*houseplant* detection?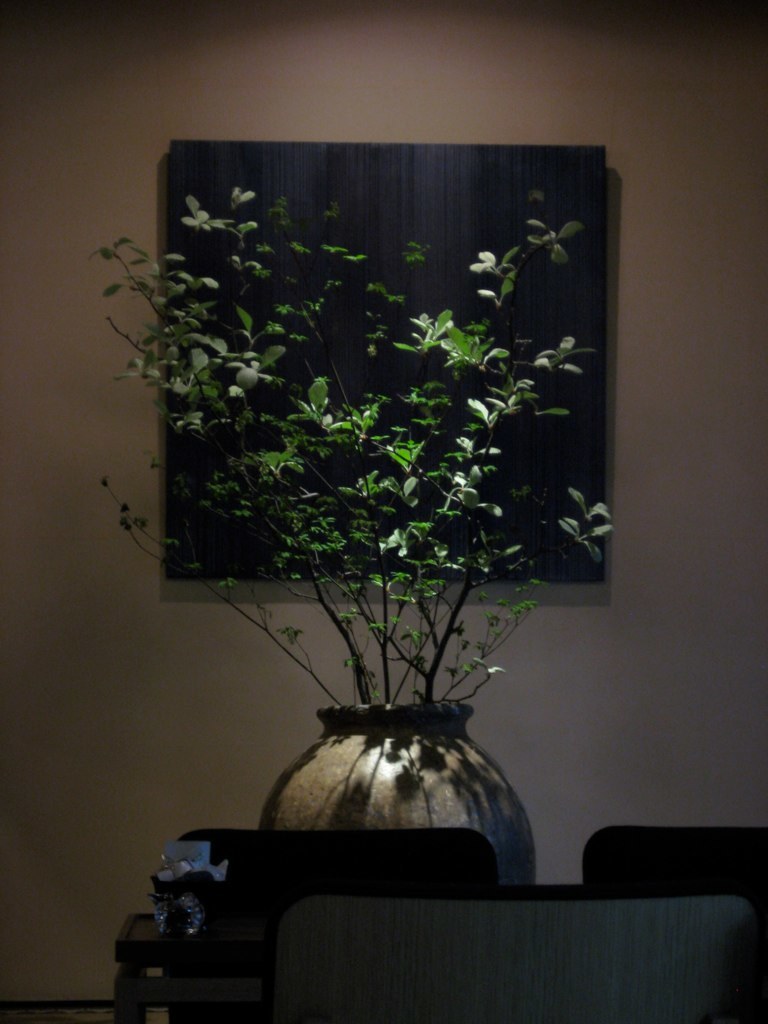
[119,109,628,895]
